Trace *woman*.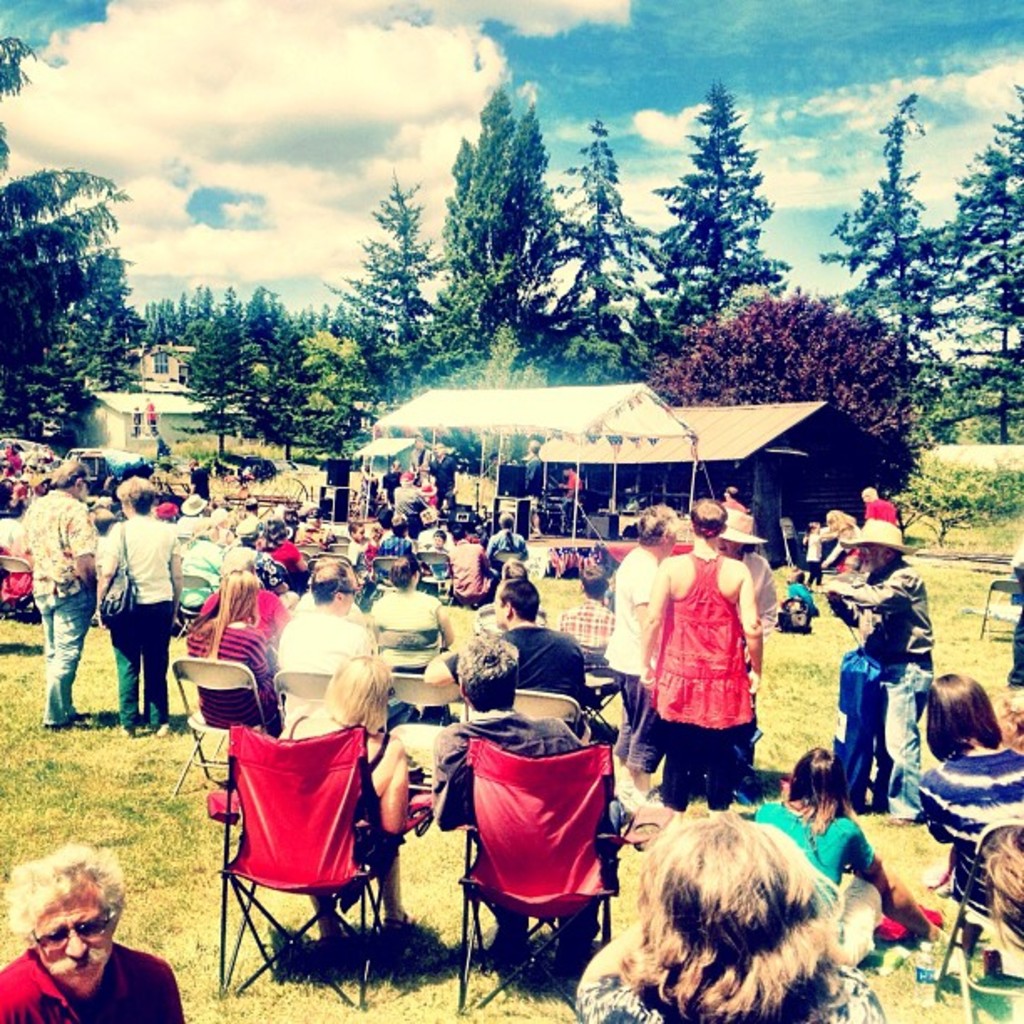
Traced to {"left": 571, "top": 806, "right": 882, "bottom": 1022}.
